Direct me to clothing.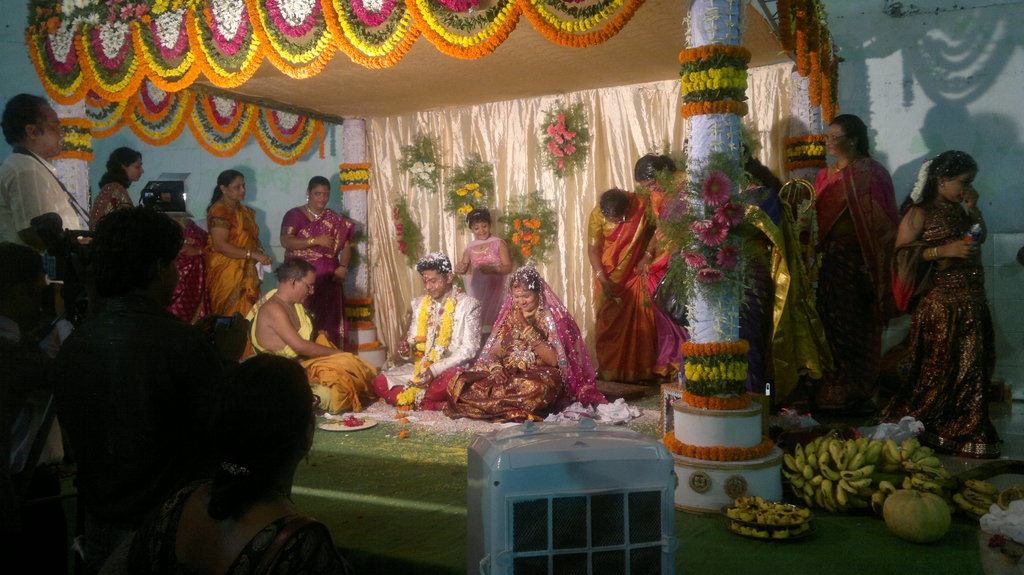
Direction: detection(808, 151, 899, 396).
